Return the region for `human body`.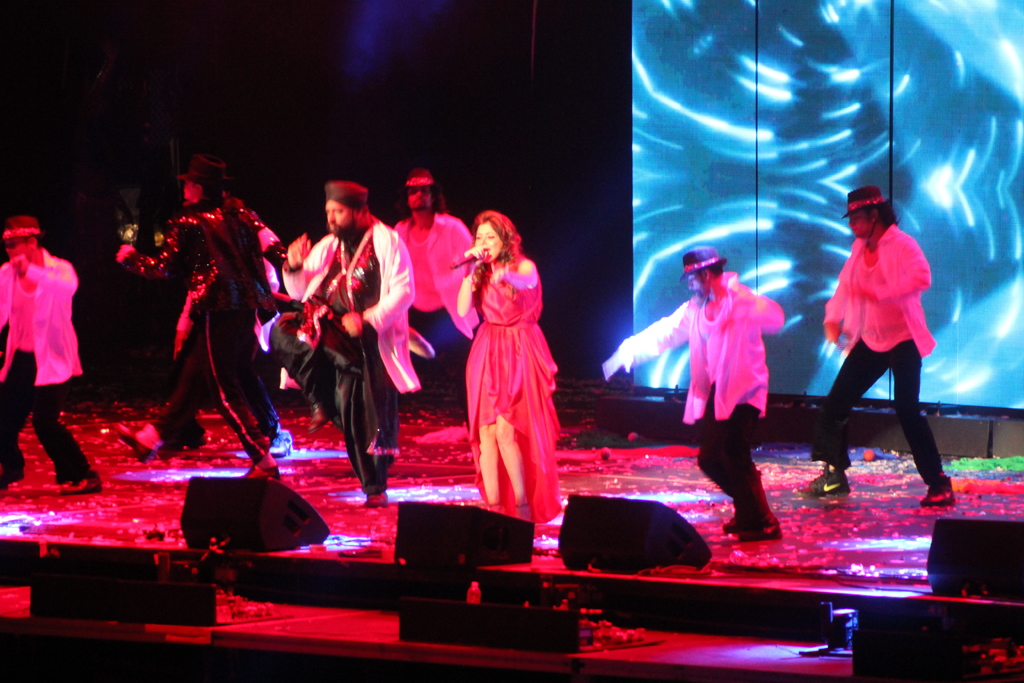
[604, 267, 790, 538].
